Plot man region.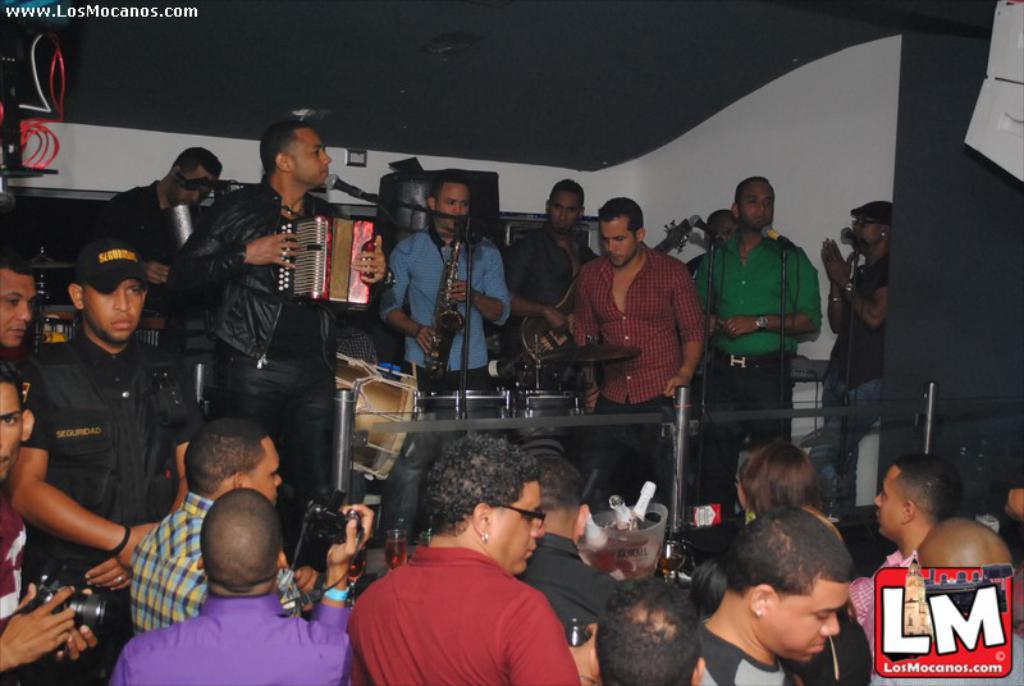
Plotted at bbox=(0, 241, 38, 389).
